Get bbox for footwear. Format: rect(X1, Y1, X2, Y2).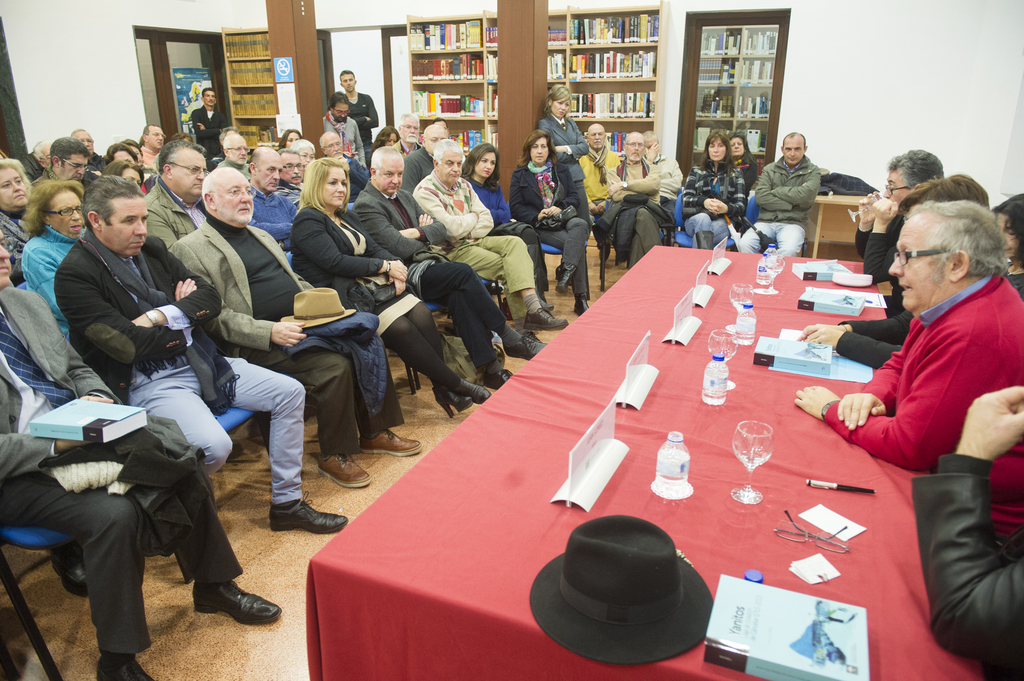
rect(506, 324, 544, 363).
